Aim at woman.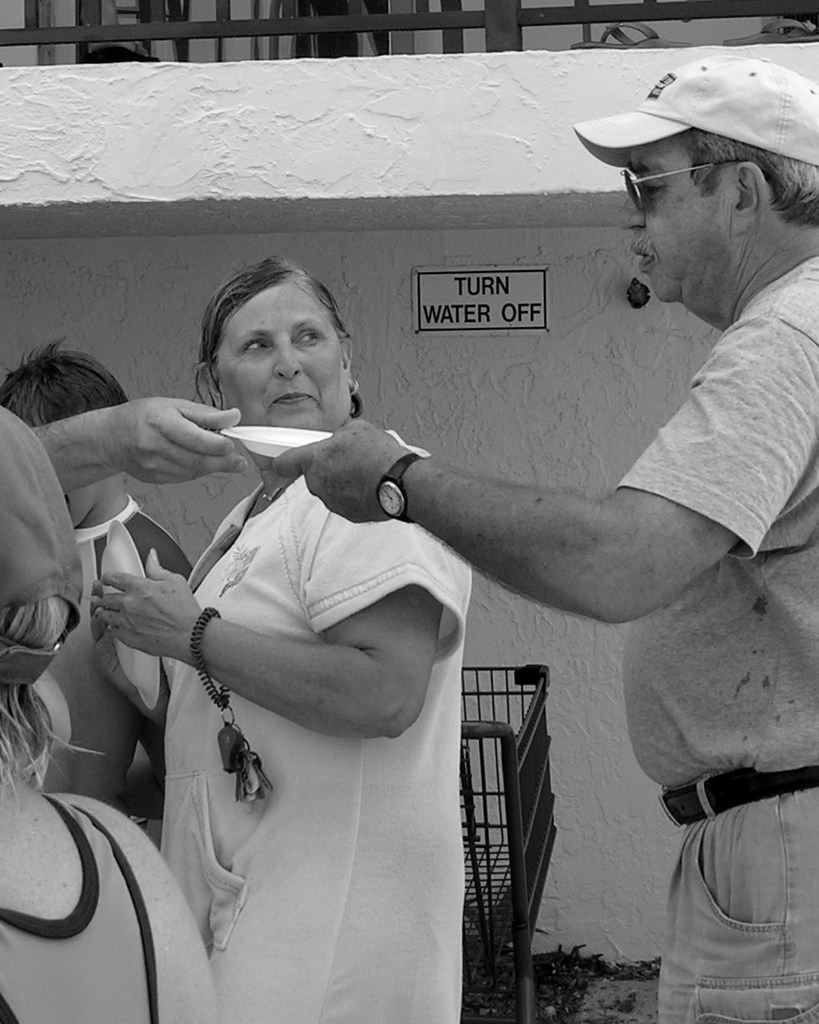
Aimed at pyautogui.locateOnScreen(127, 203, 610, 1023).
